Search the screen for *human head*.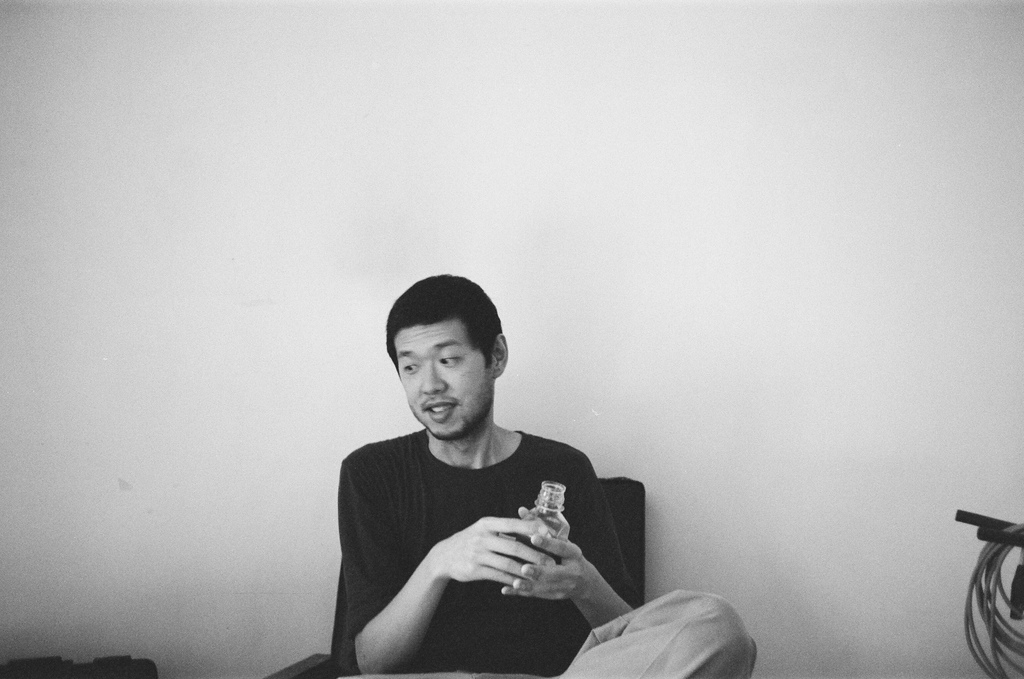
Found at box(371, 284, 521, 444).
